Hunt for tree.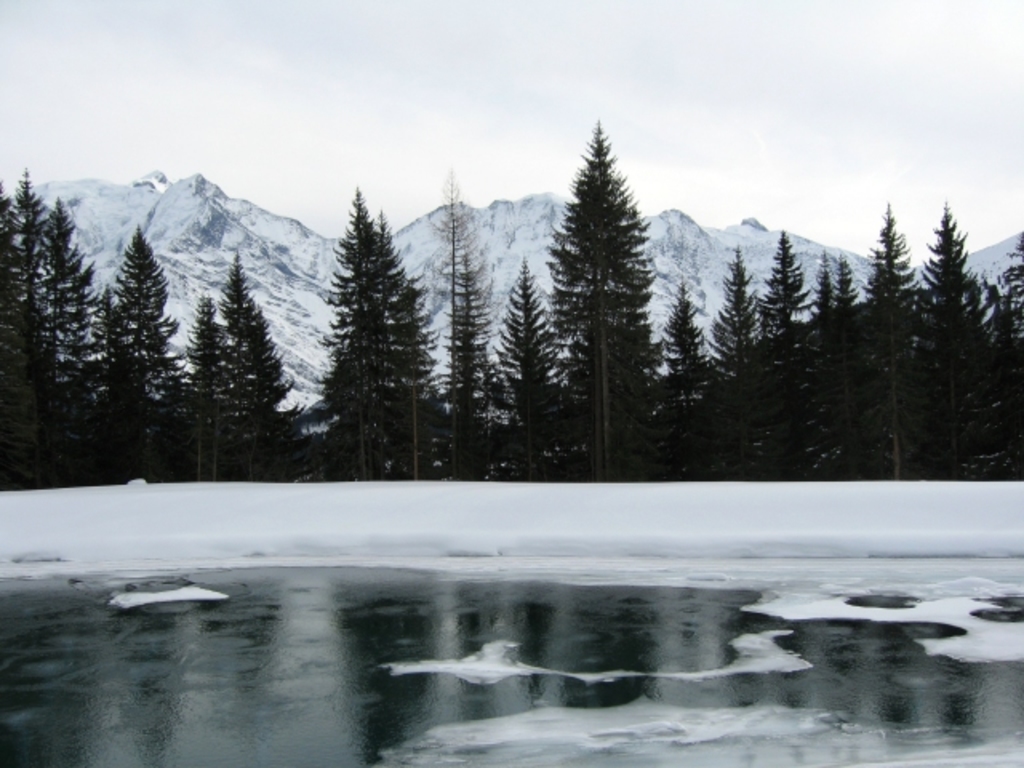
Hunted down at left=478, top=250, right=568, bottom=485.
